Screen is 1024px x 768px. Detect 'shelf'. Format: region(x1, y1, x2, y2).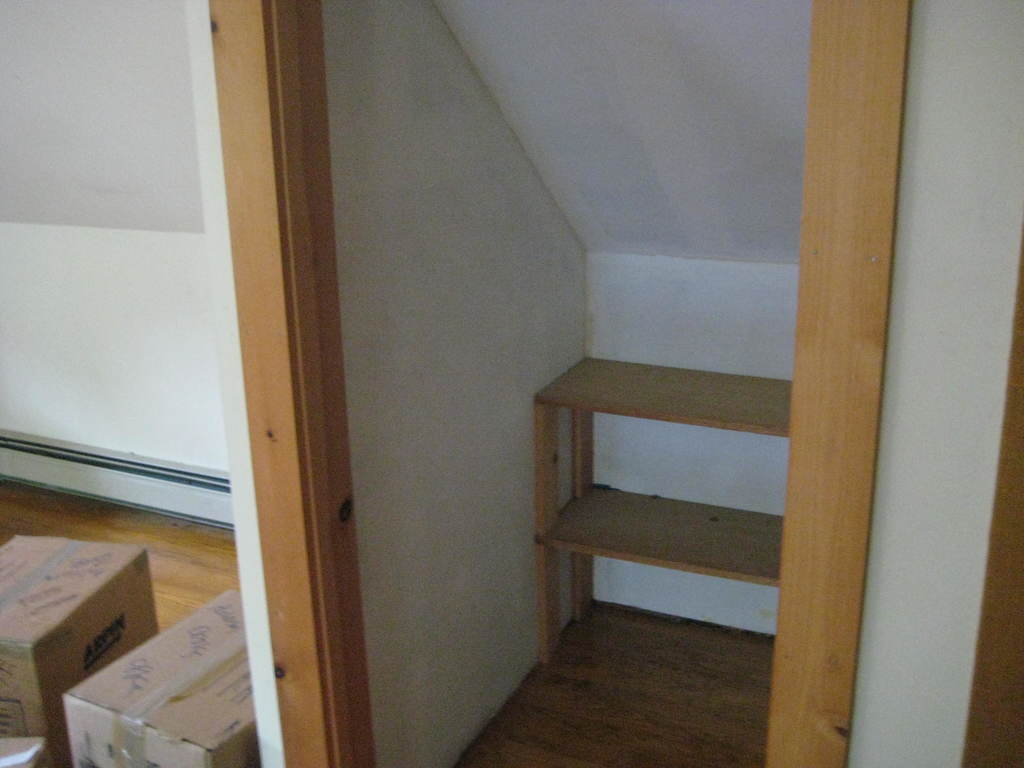
region(535, 349, 804, 667).
